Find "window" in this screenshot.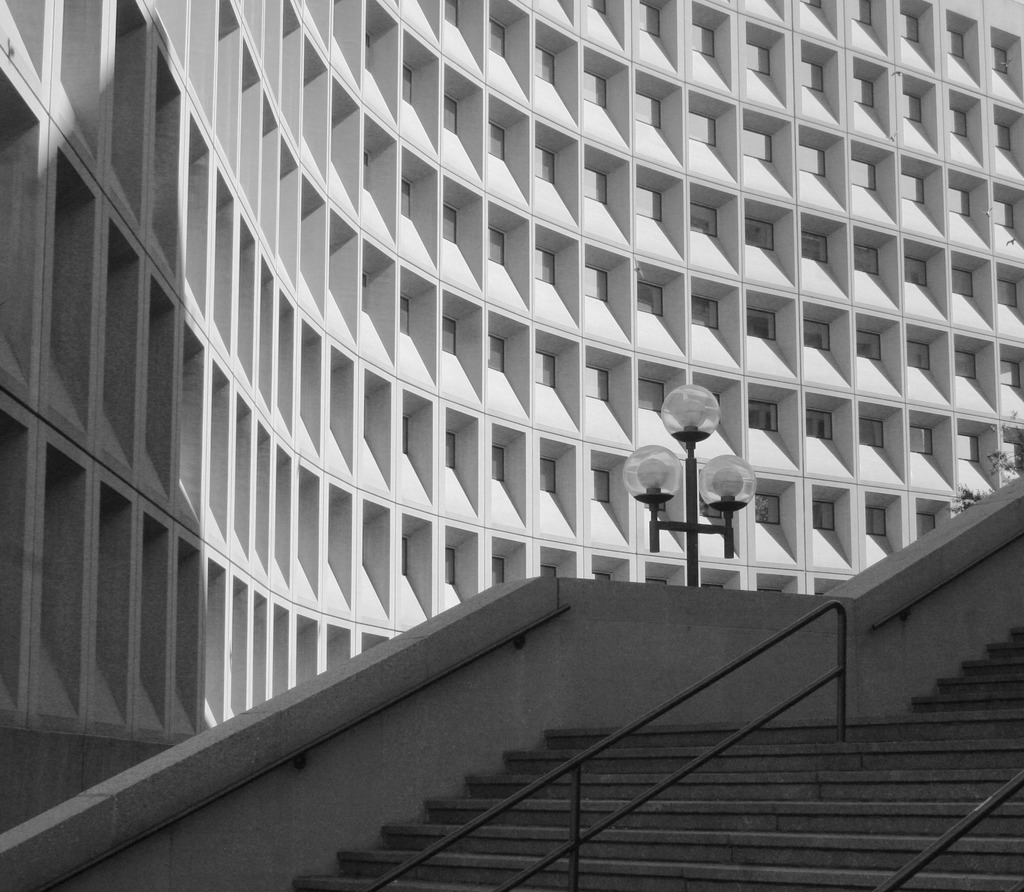
The bounding box for "window" is <region>689, 203, 722, 241</region>.
